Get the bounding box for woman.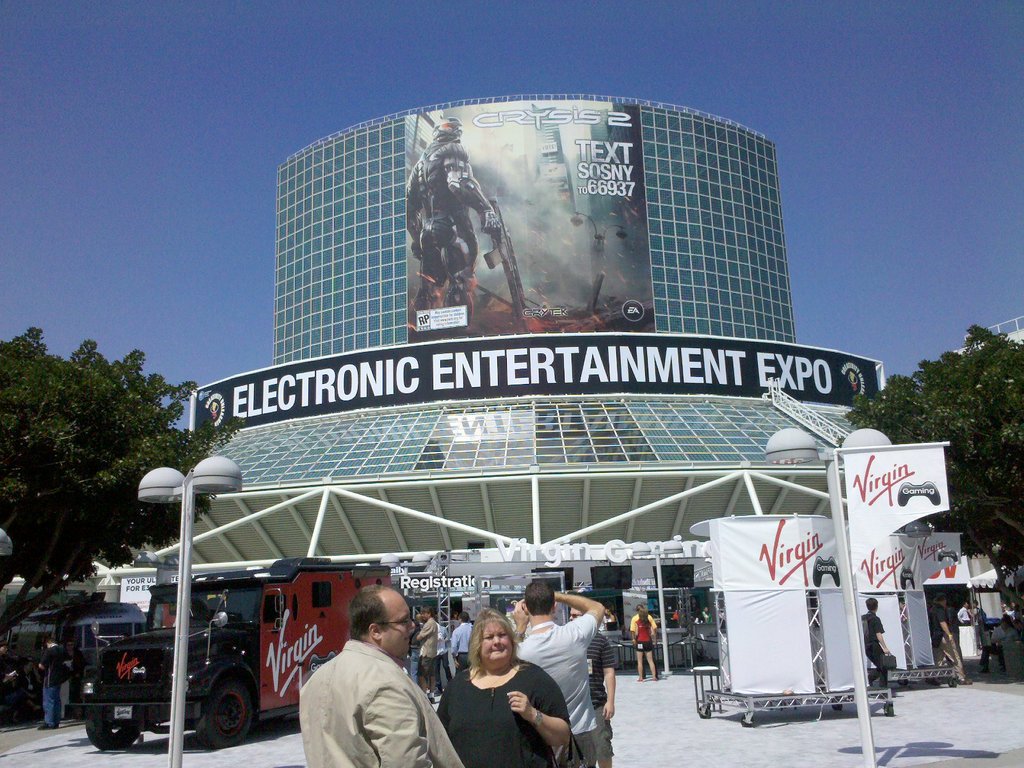
l=446, t=624, r=548, b=767.
